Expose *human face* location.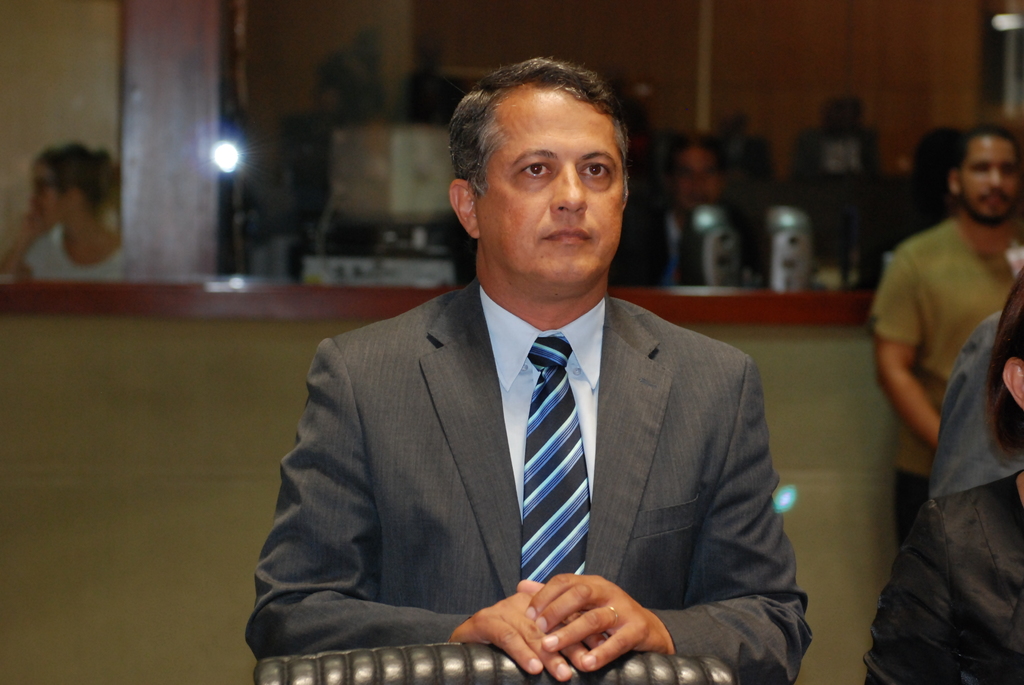
Exposed at bbox=(476, 89, 626, 286).
